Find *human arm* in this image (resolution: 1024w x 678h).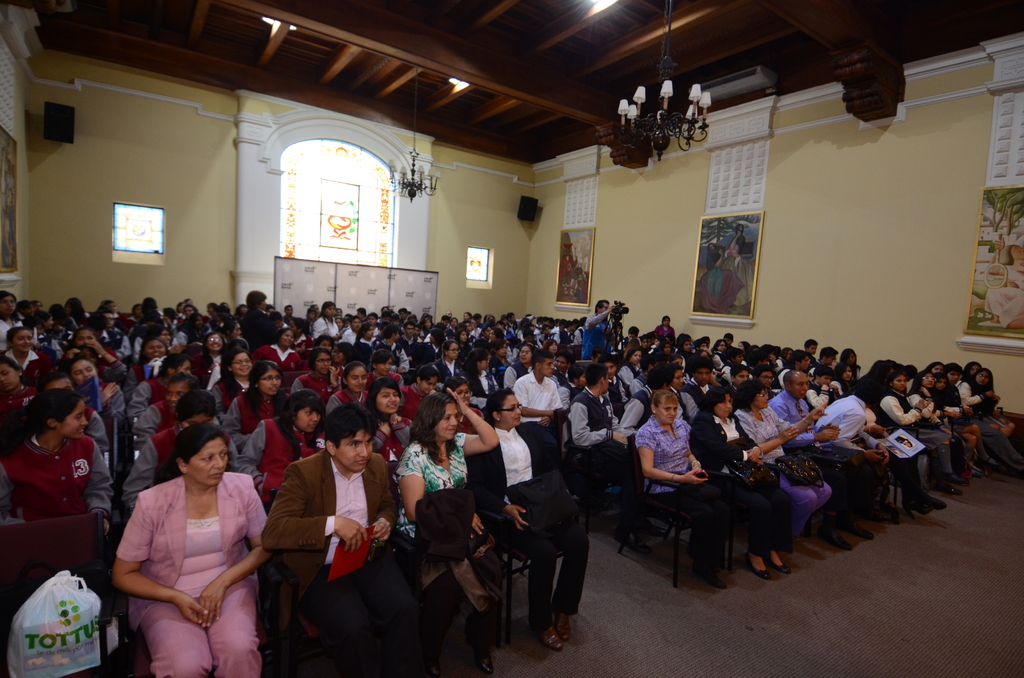
740,435,768,462.
